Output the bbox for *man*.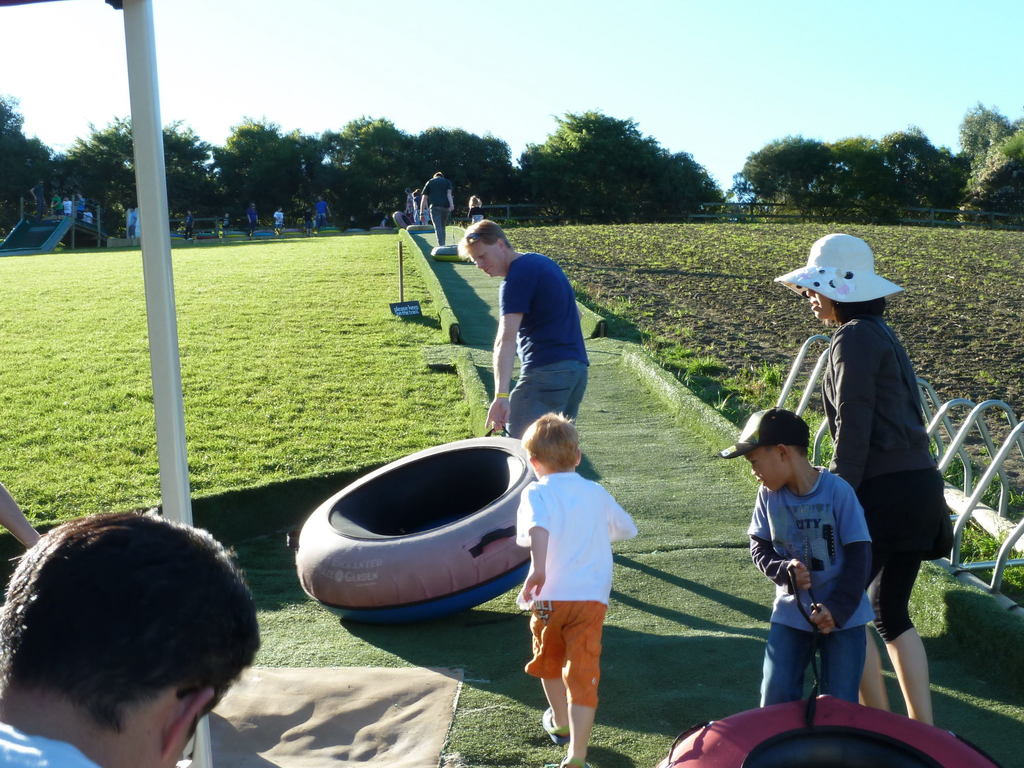
x1=474 y1=231 x2=609 y2=454.
